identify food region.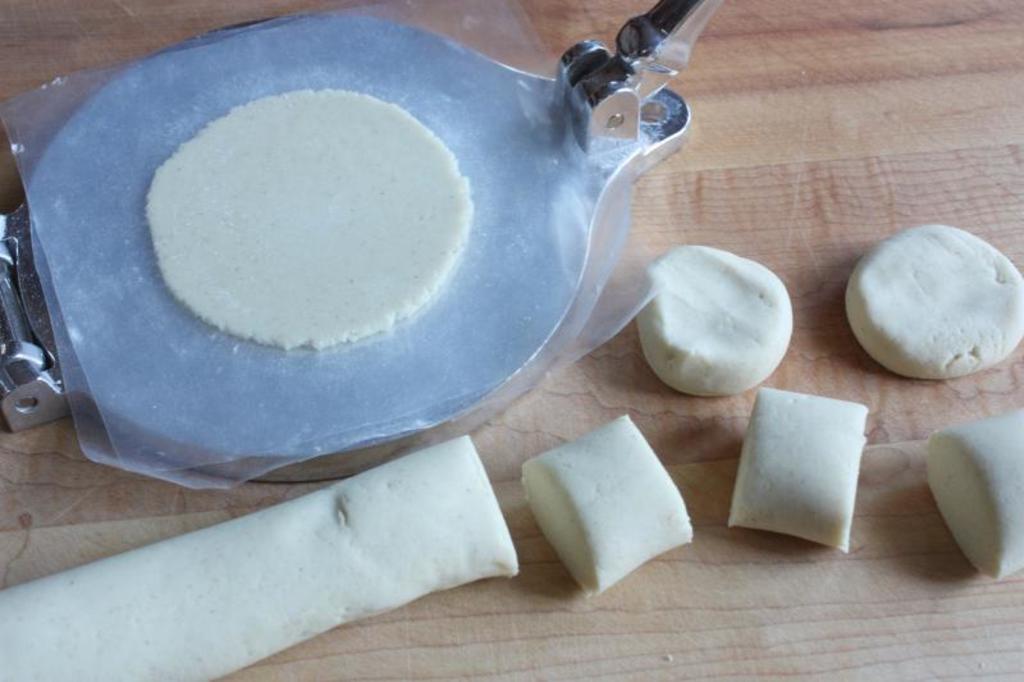
Region: 142/84/472/353.
